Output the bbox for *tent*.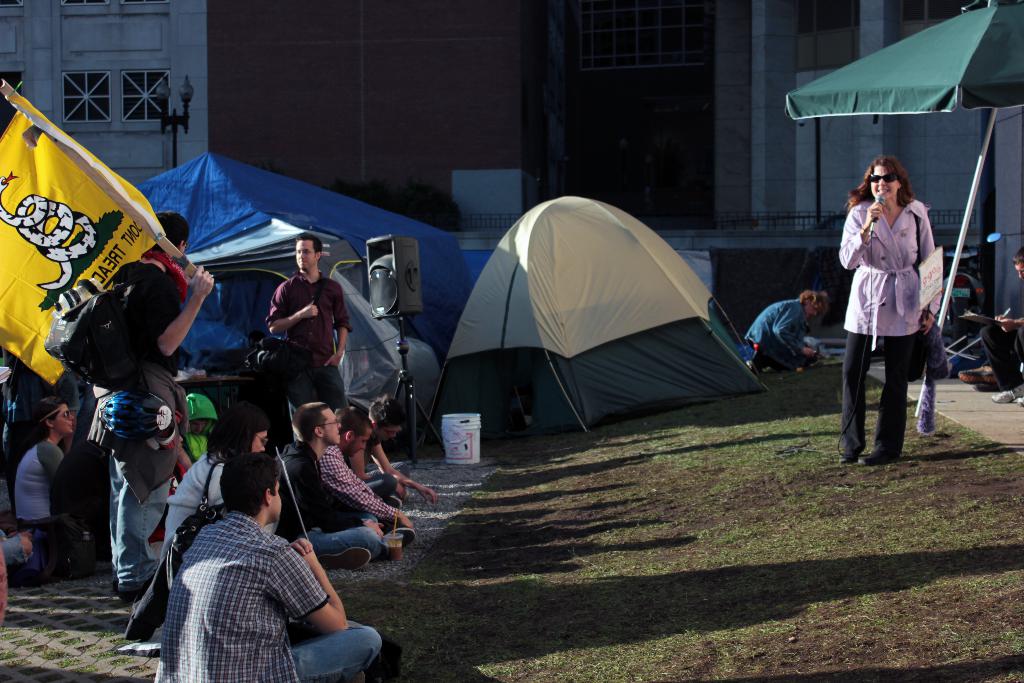
region(428, 207, 770, 437).
